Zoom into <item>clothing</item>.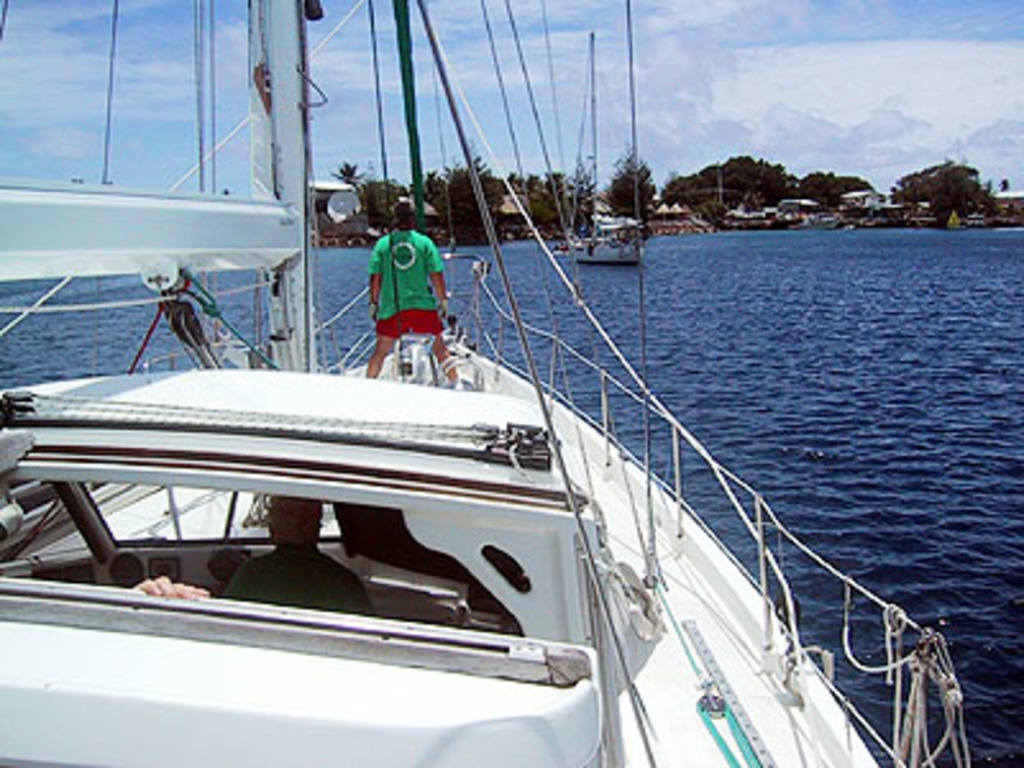
Zoom target: region(361, 218, 458, 346).
